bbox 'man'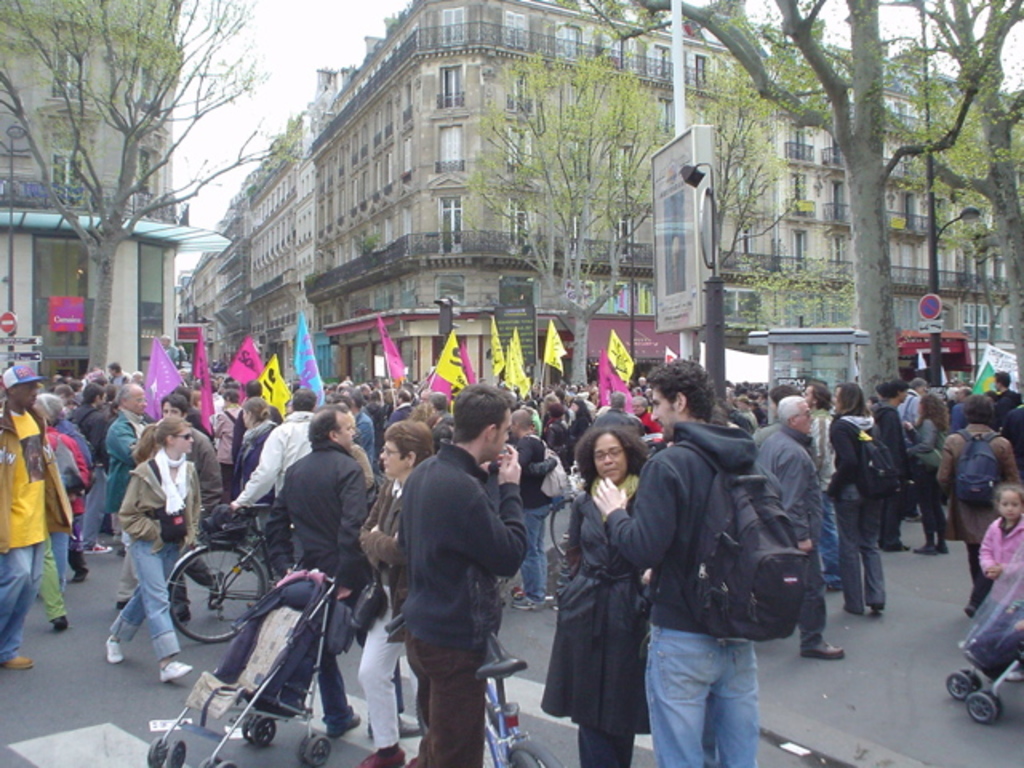
region(267, 403, 376, 736)
